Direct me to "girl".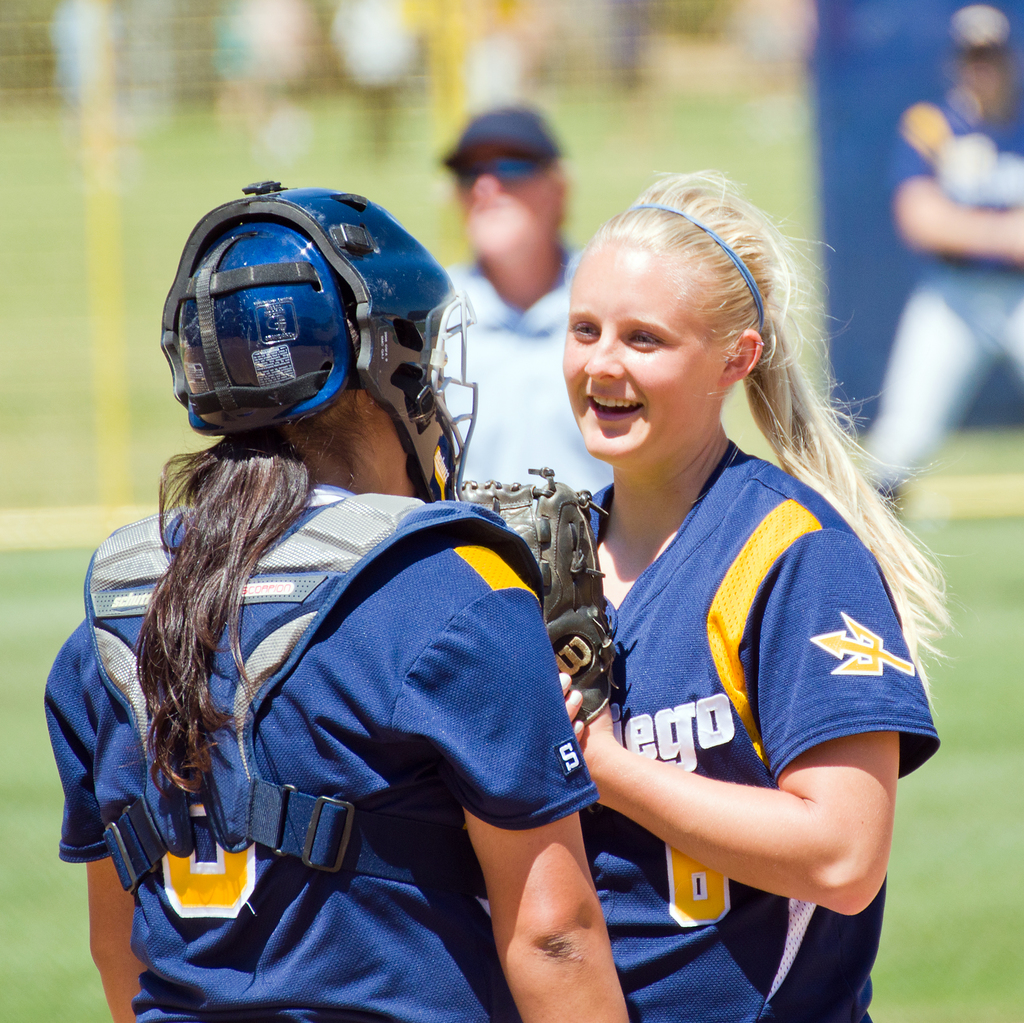
Direction: 46:179:635:1022.
